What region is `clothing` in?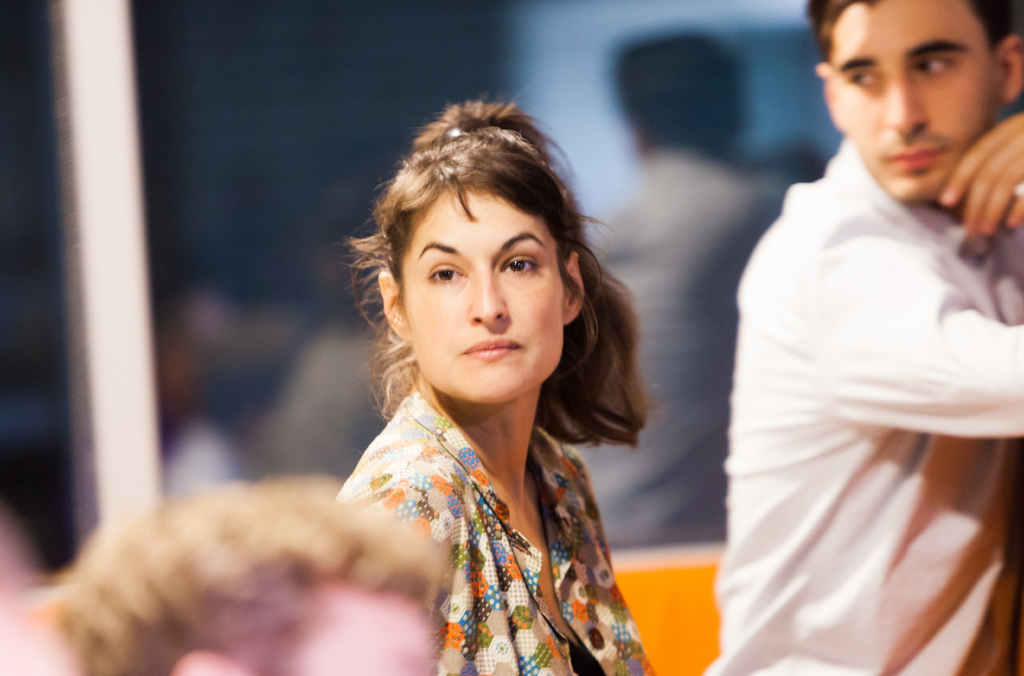
rect(711, 133, 1022, 675).
